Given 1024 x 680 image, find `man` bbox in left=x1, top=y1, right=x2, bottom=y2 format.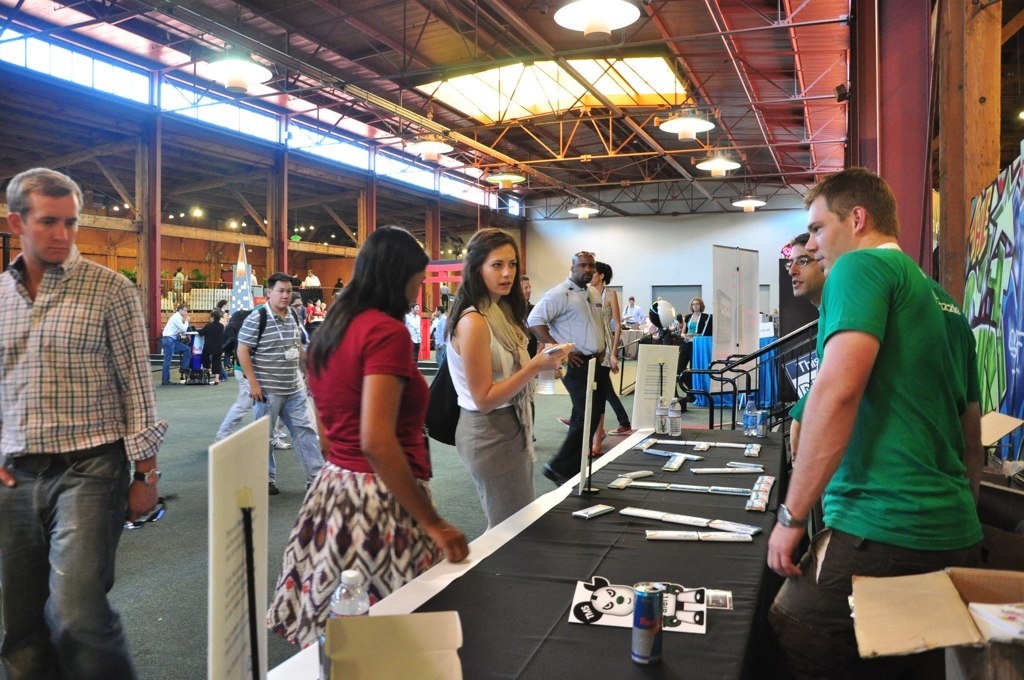
left=159, top=304, right=191, bottom=371.
